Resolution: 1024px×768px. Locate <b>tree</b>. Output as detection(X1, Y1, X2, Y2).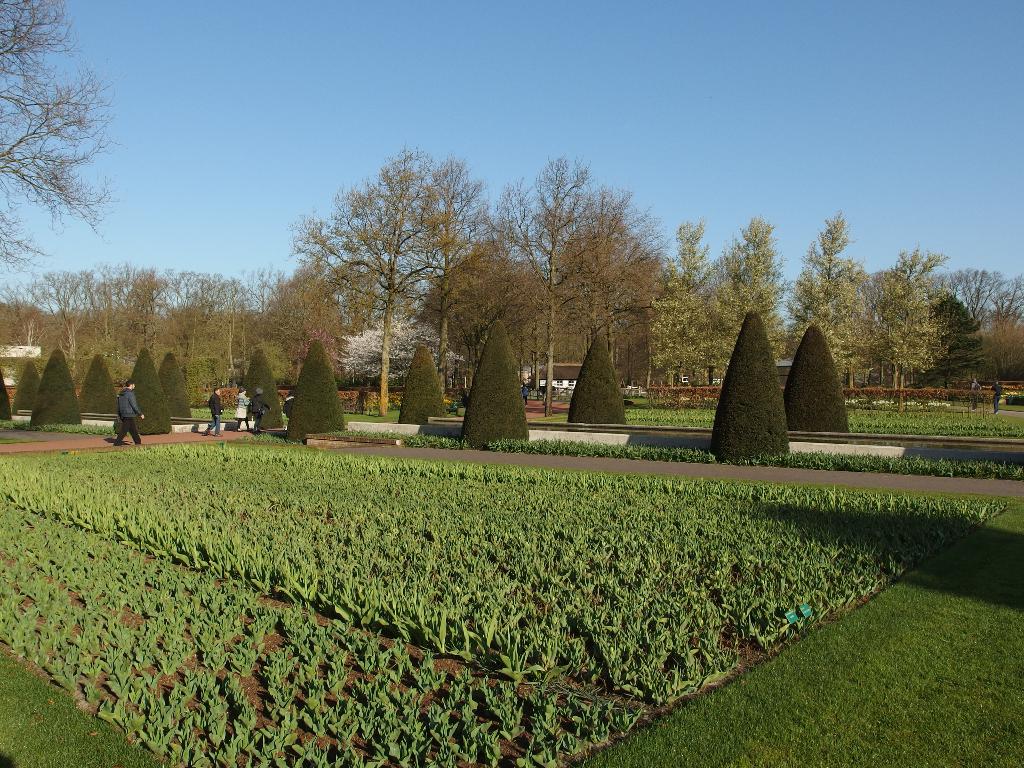
detection(650, 248, 712, 388).
